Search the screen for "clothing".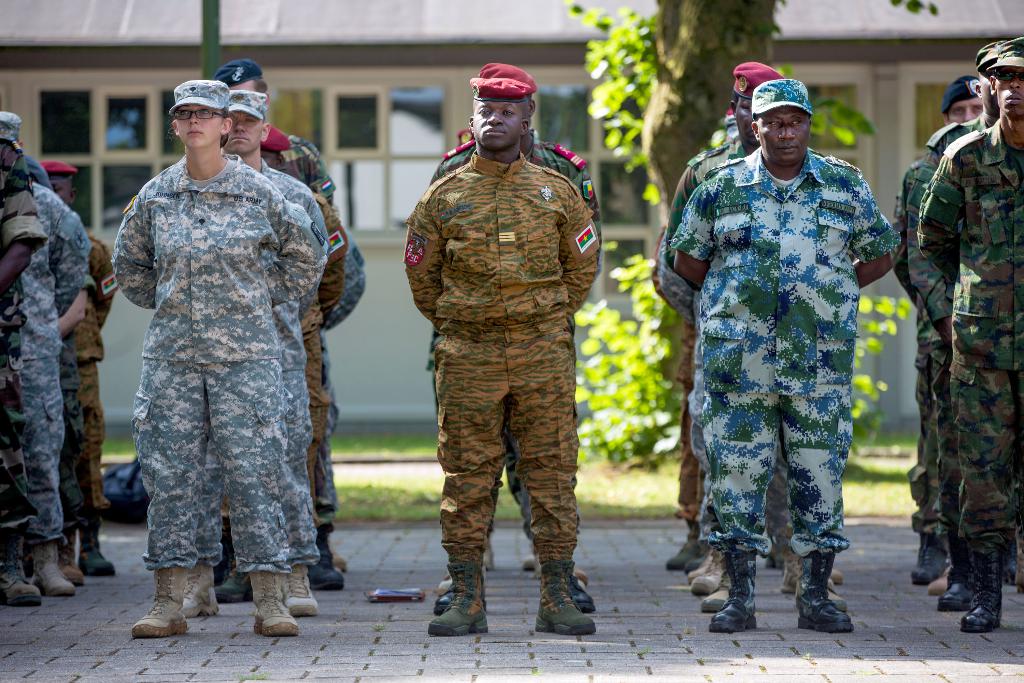
Found at <box>0,184,95,543</box>.
